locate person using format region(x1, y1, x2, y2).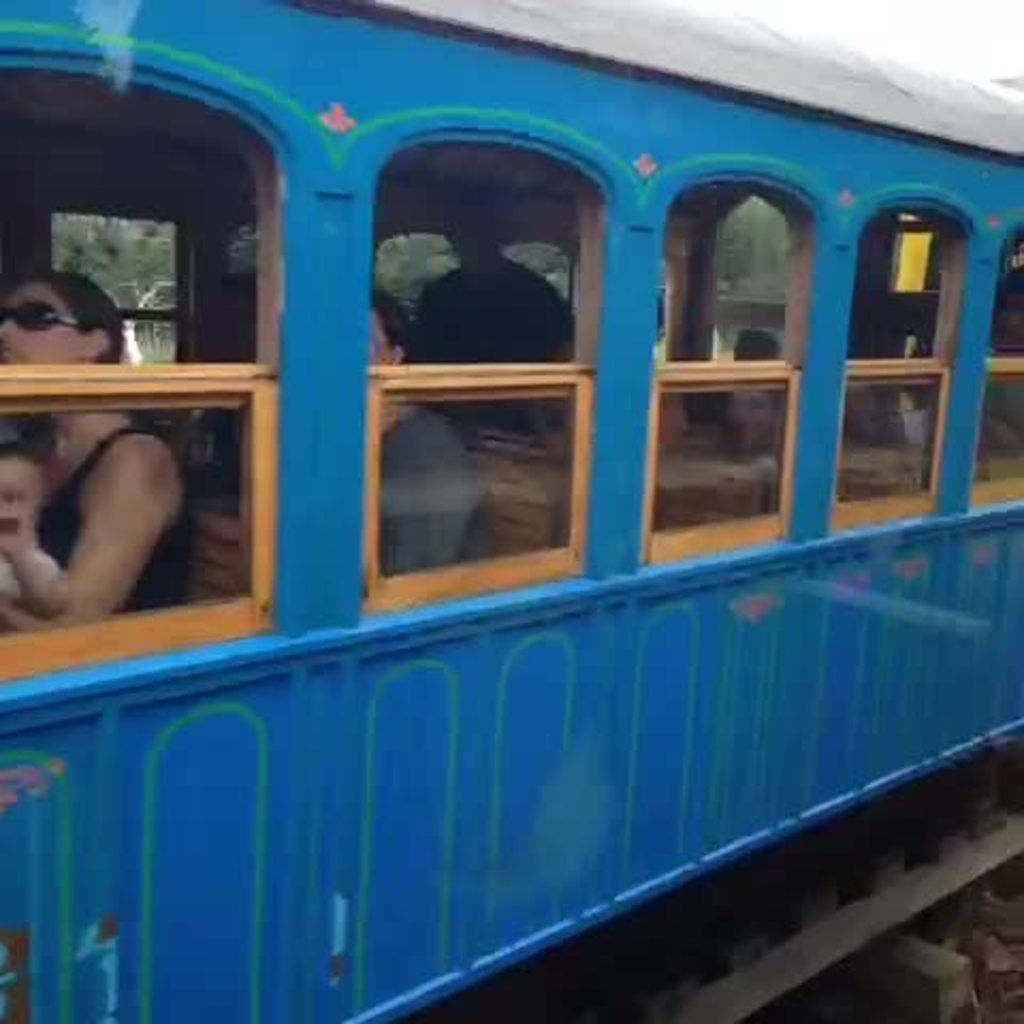
region(375, 292, 486, 570).
